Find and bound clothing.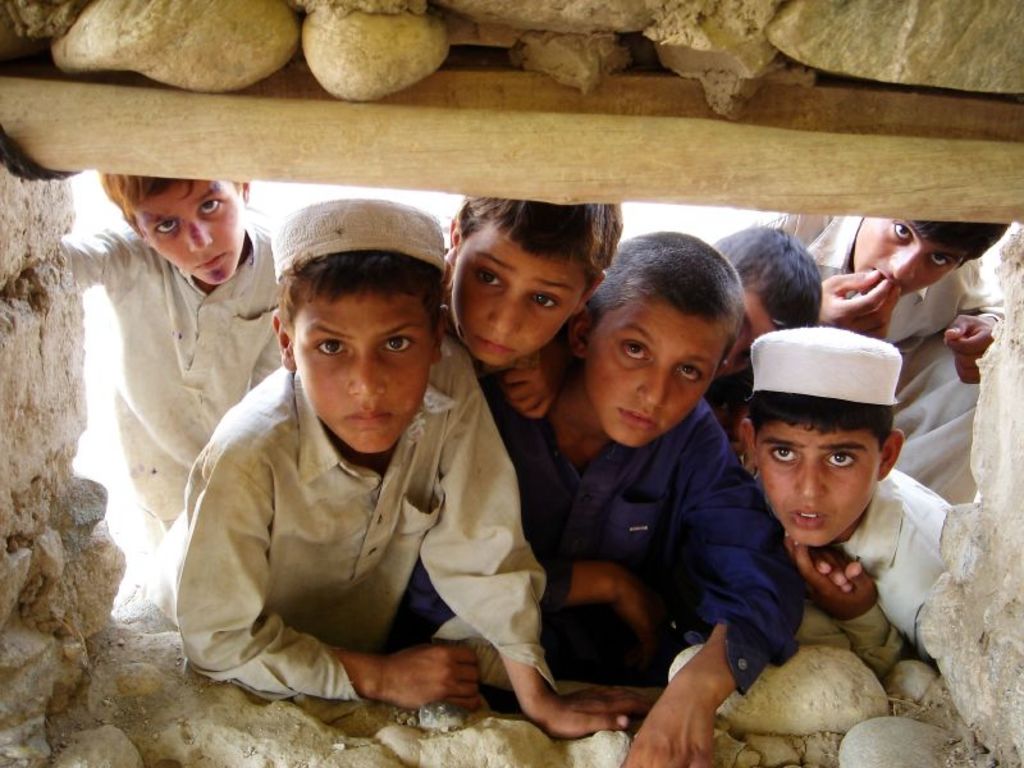
Bound: bbox(742, 465, 956, 668).
